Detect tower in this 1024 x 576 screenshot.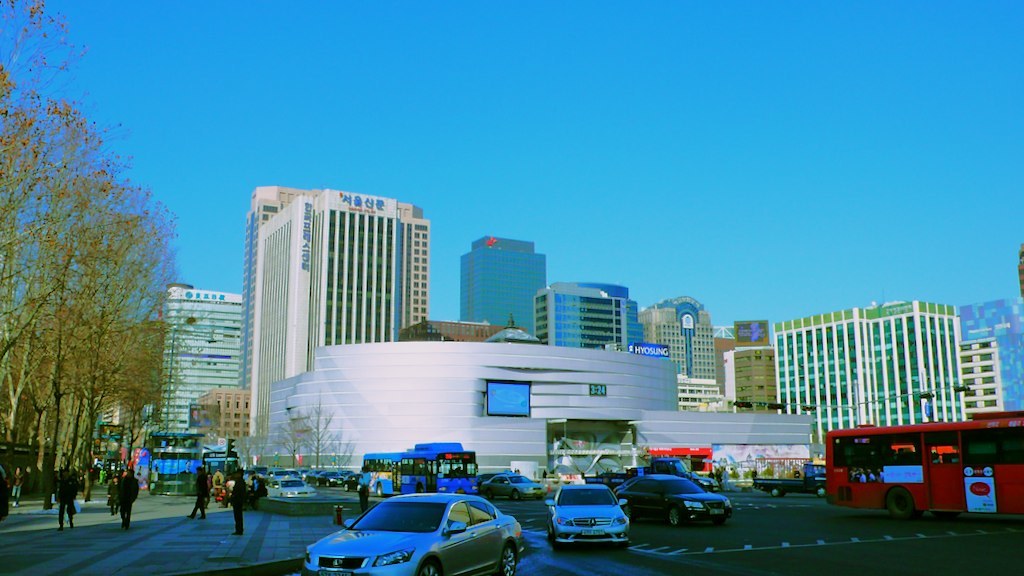
Detection: 201, 166, 436, 413.
